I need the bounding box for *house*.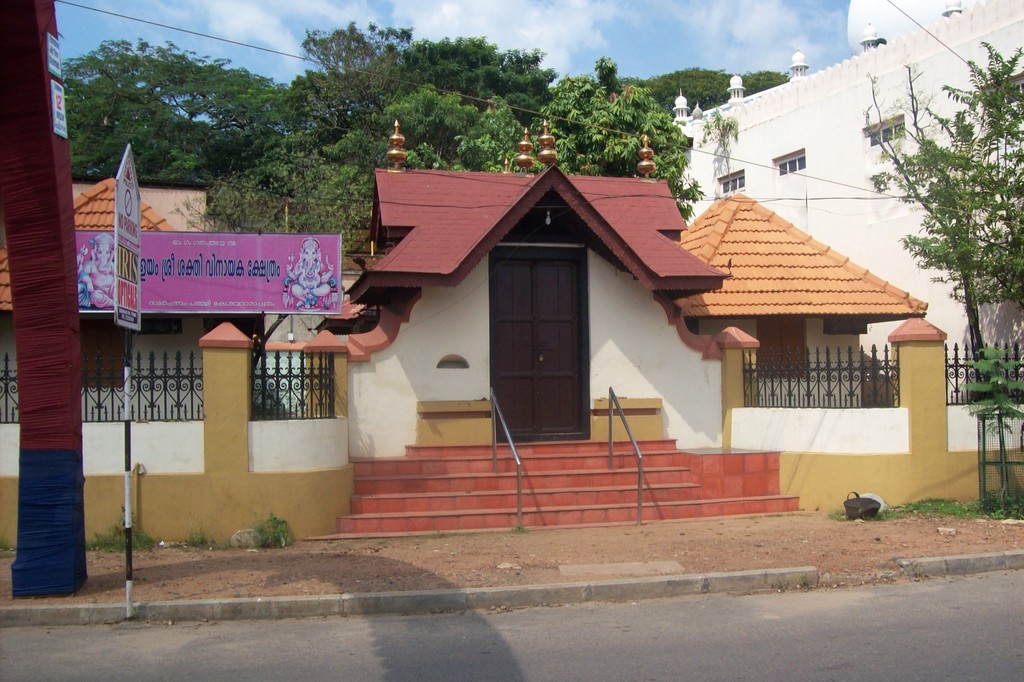
Here it is: region(669, 181, 932, 405).
